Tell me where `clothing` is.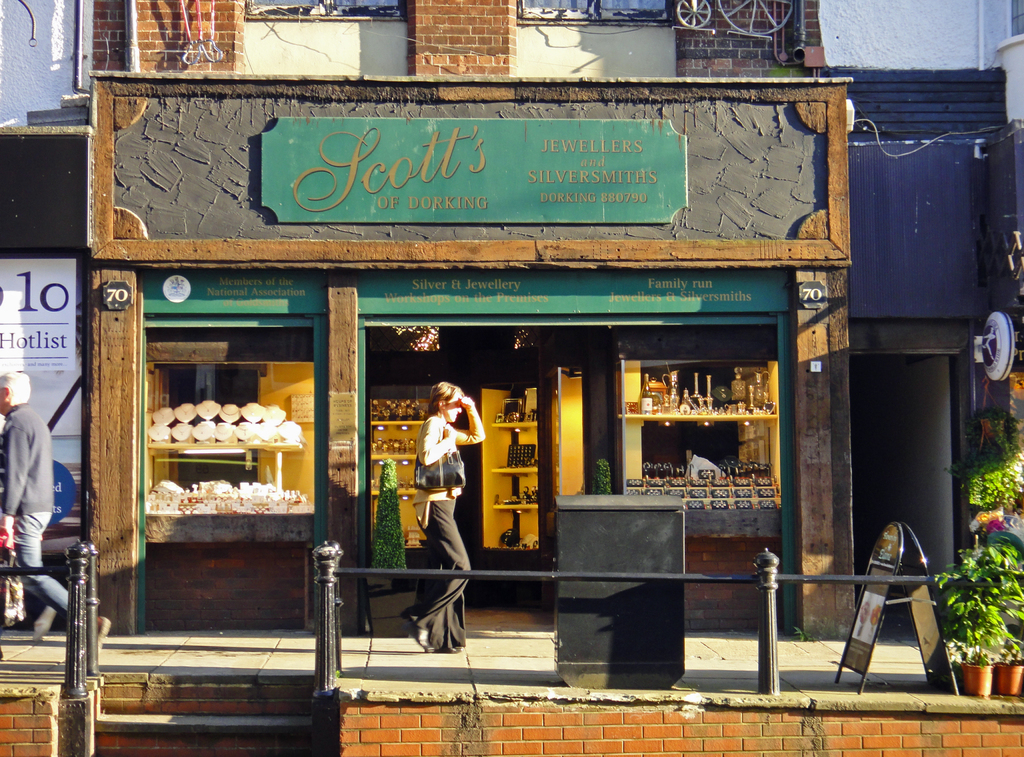
`clothing` is at <bbox>0, 401, 58, 515</bbox>.
